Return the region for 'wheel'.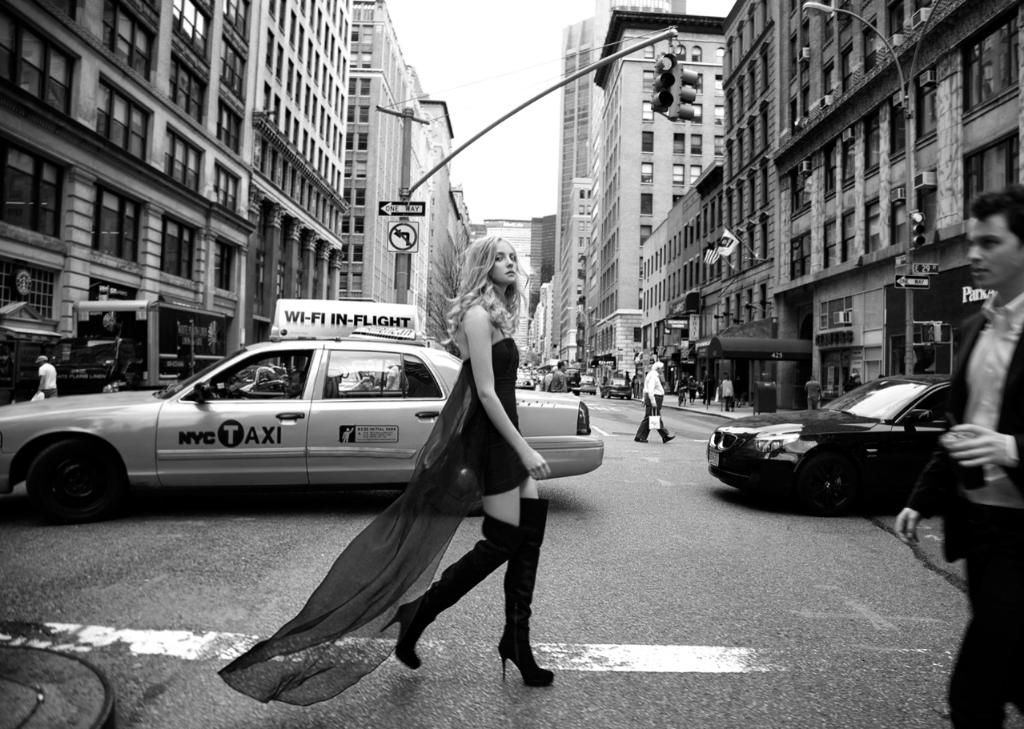
[426,437,487,517].
